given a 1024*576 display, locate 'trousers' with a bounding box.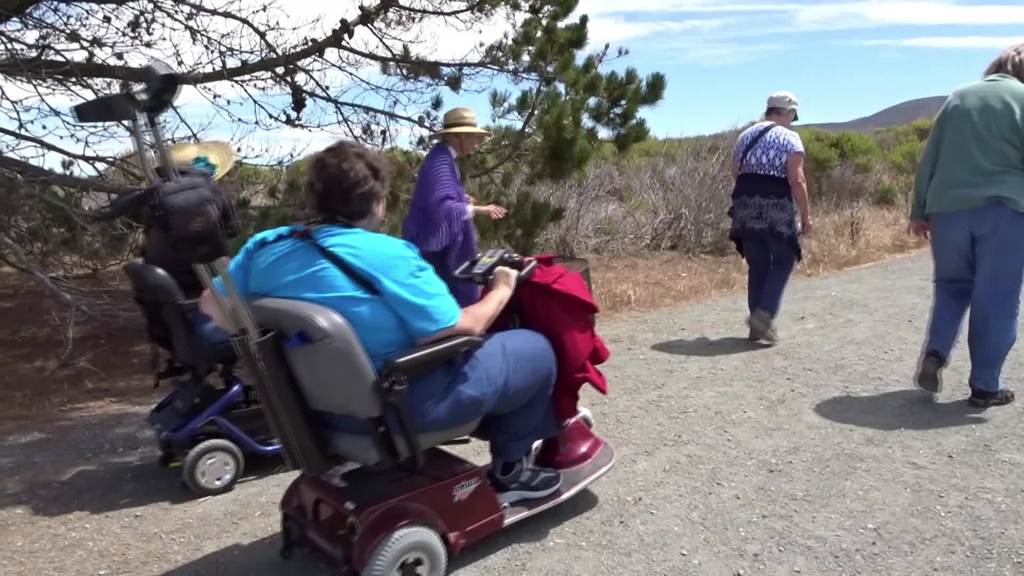
Located: pyautogui.locateOnScreen(321, 337, 561, 458).
